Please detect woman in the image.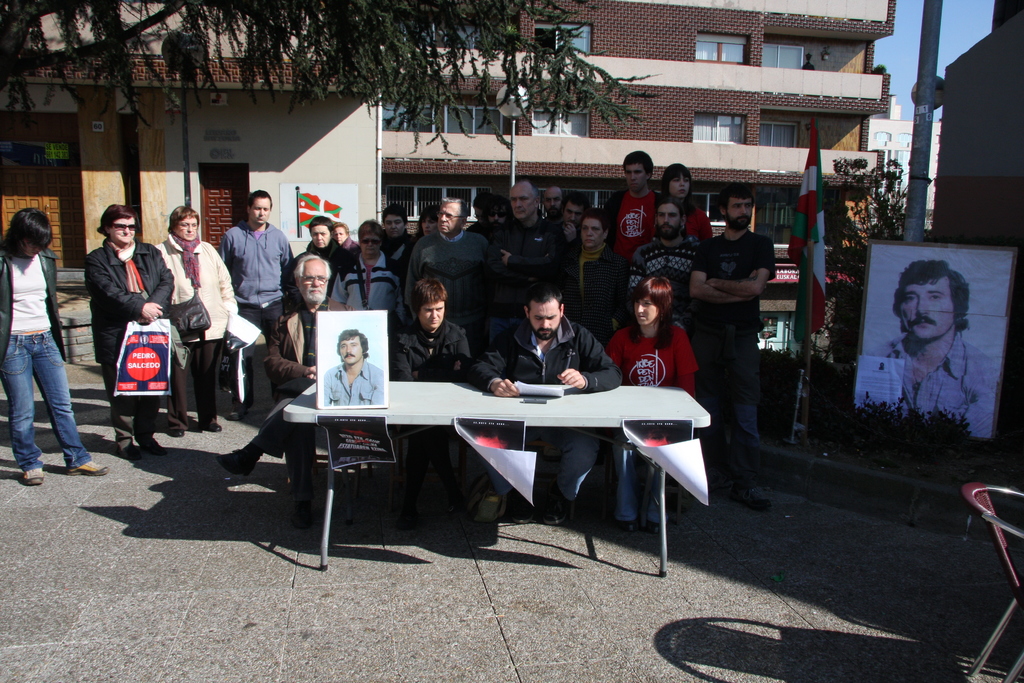
{"left": 154, "top": 205, "right": 237, "bottom": 438}.
